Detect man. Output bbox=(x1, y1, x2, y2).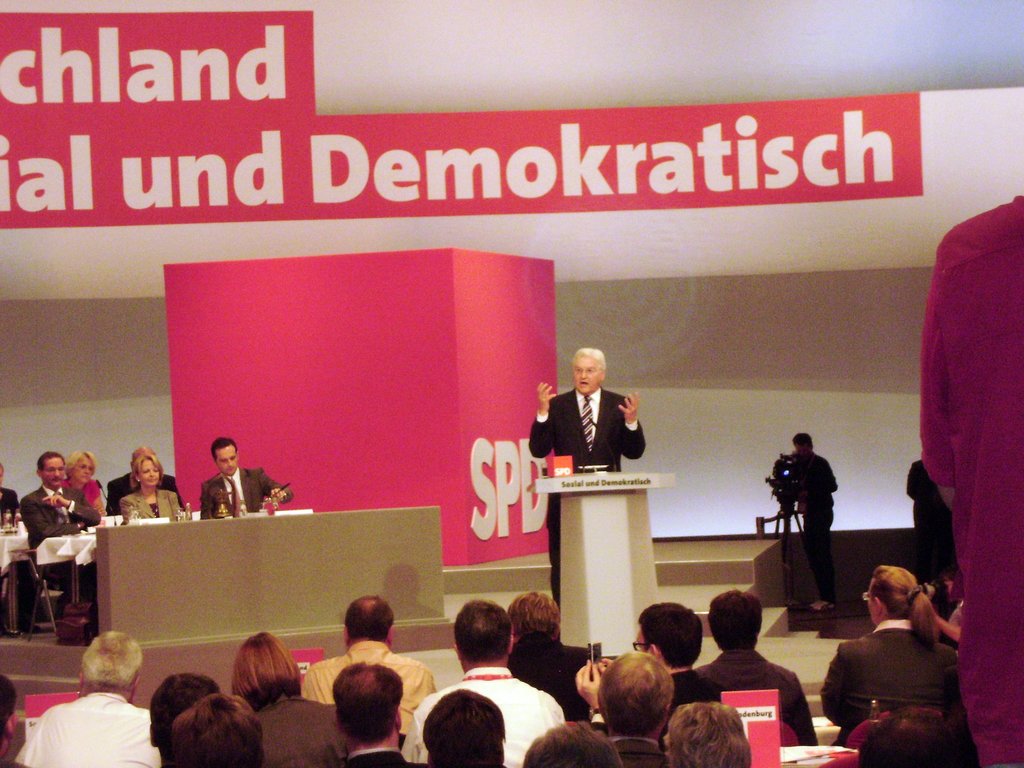
bbox=(694, 589, 820, 749).
